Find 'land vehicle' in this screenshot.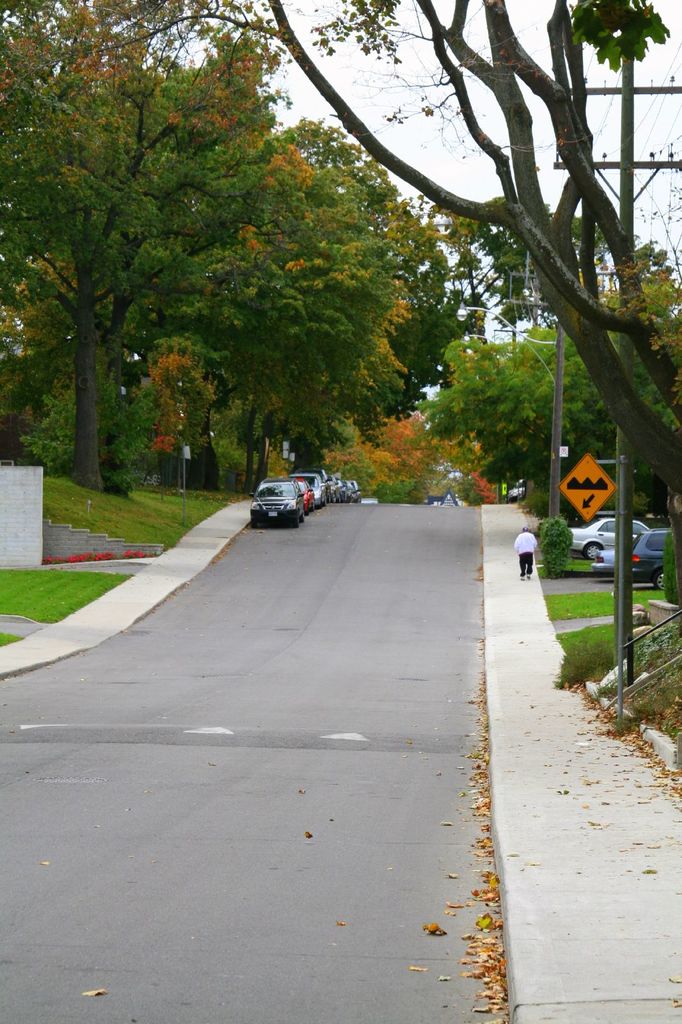
The bounding box for 'land vehicle' is [630,528,678,589].
